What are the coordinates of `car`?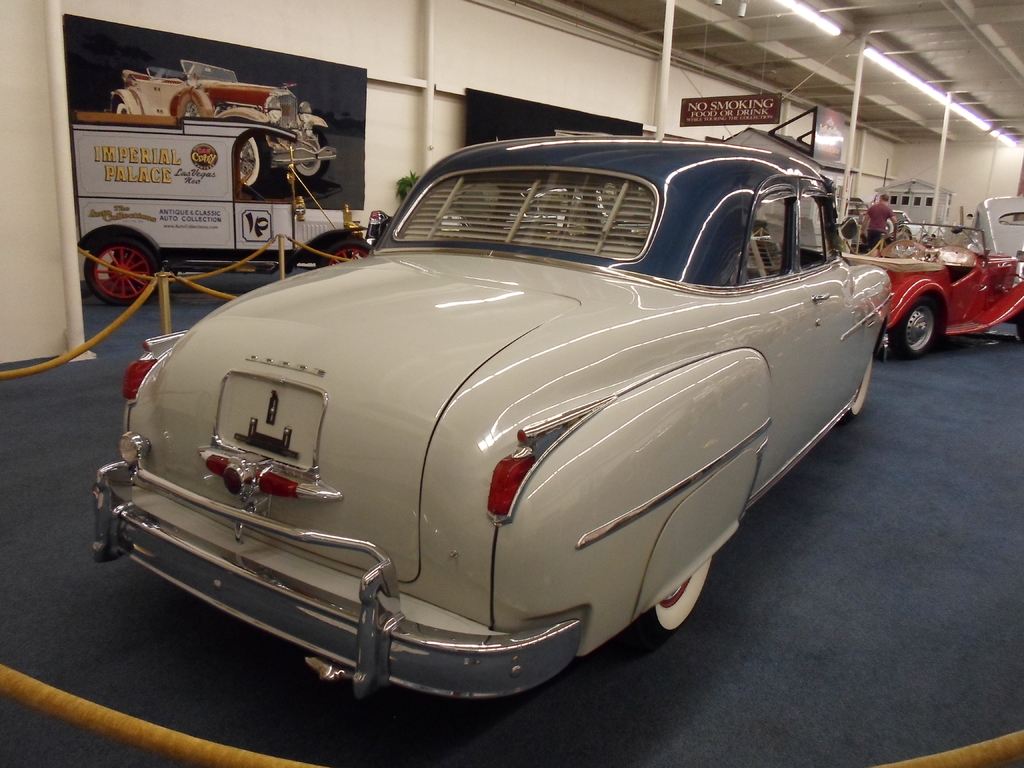
box(846, 220, 1023, 360).
